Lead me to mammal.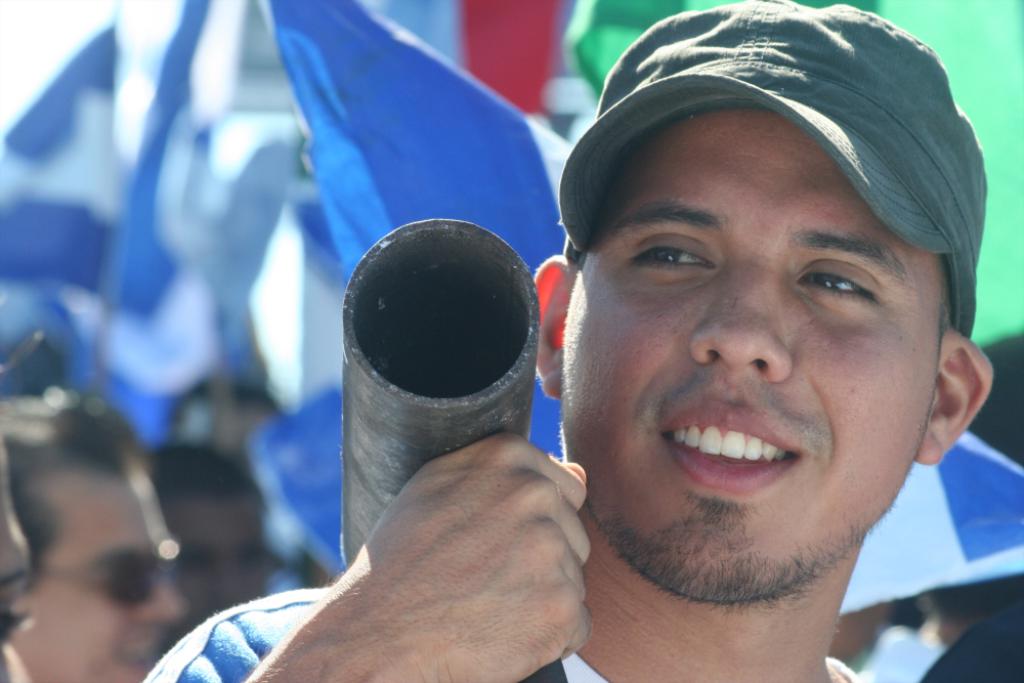
Lead to [left=288, top=88, right=995, bottom=682].
